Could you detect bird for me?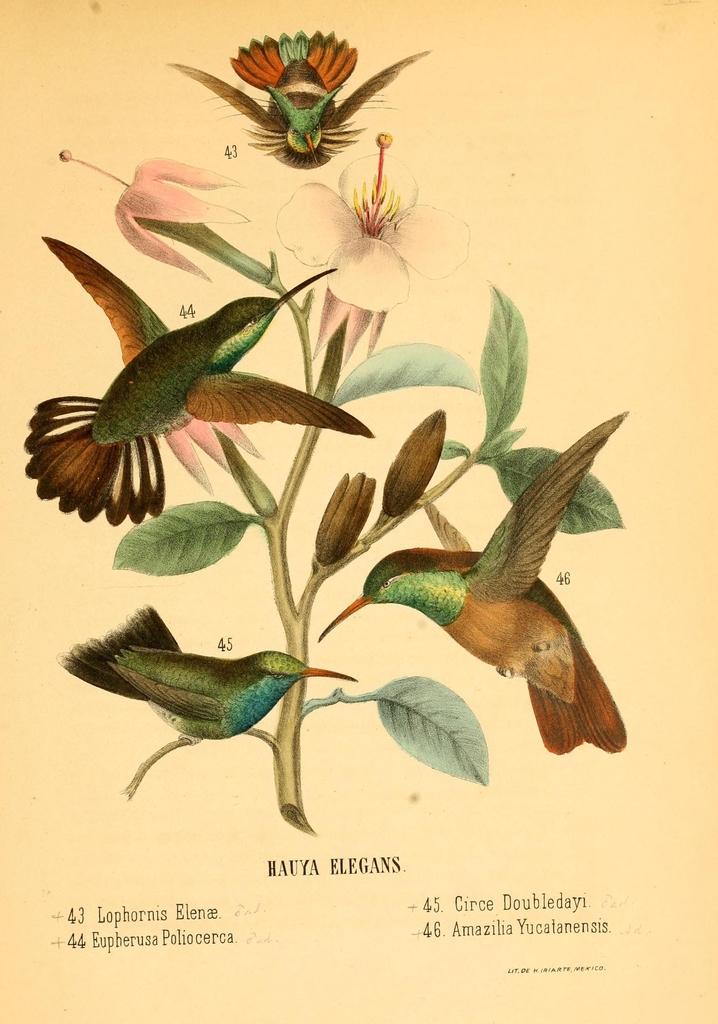
Detection result: [65,618,355,815].
